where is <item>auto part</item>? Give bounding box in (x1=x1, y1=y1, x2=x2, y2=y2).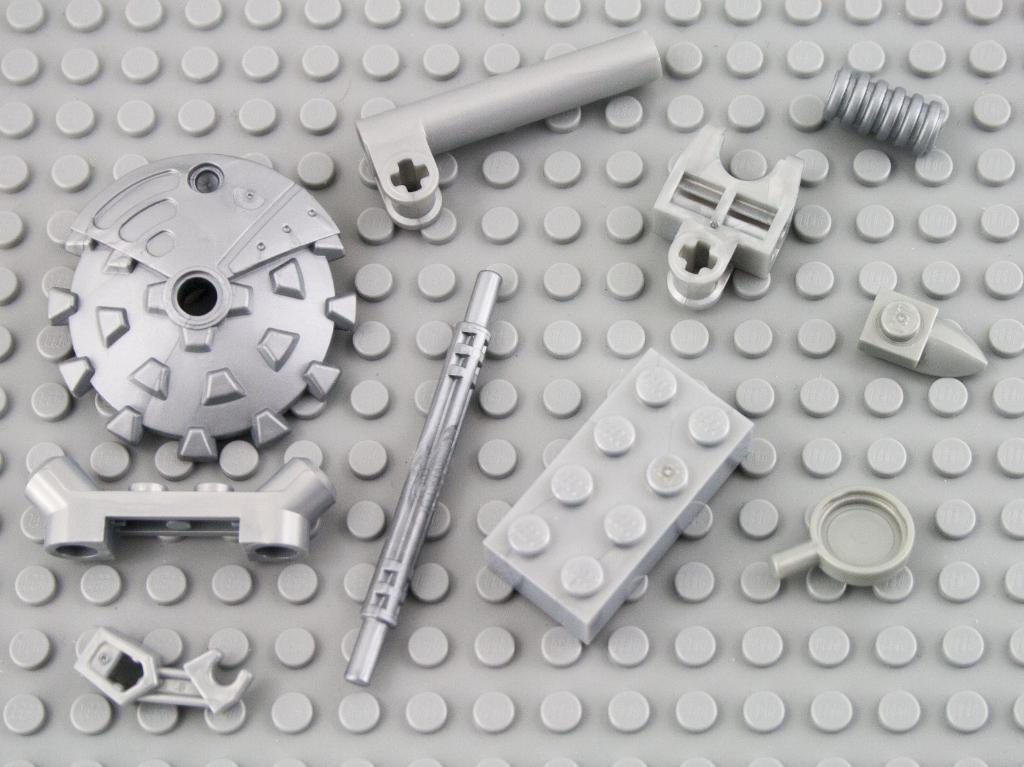
(x1=477, y1=345, x2=752, y2=641).
